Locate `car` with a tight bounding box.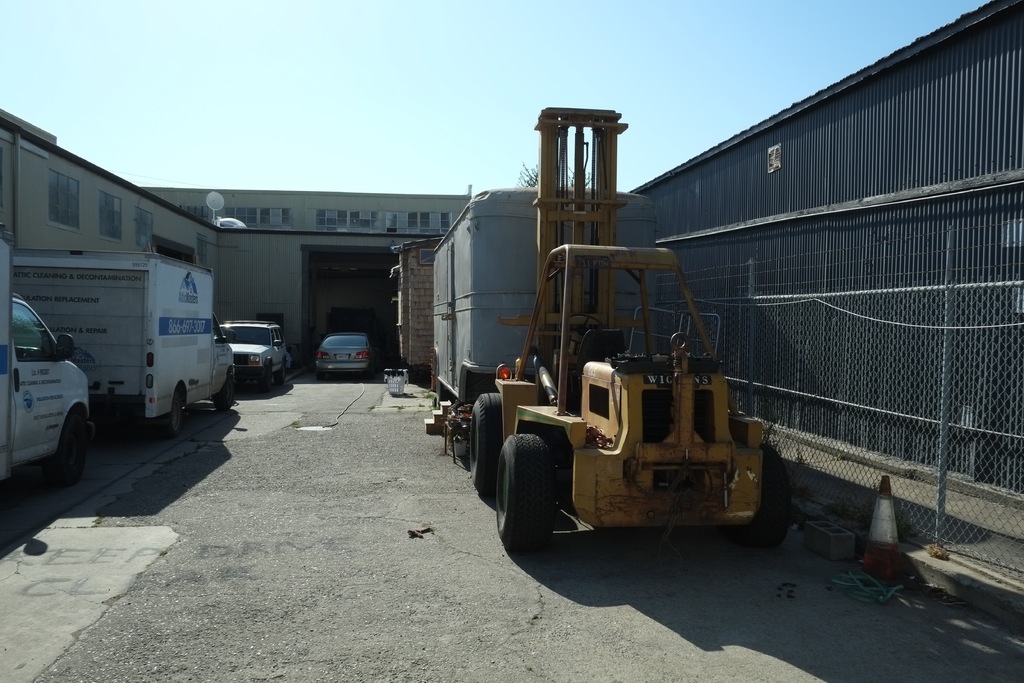
box(3, 305, 88, 495).
